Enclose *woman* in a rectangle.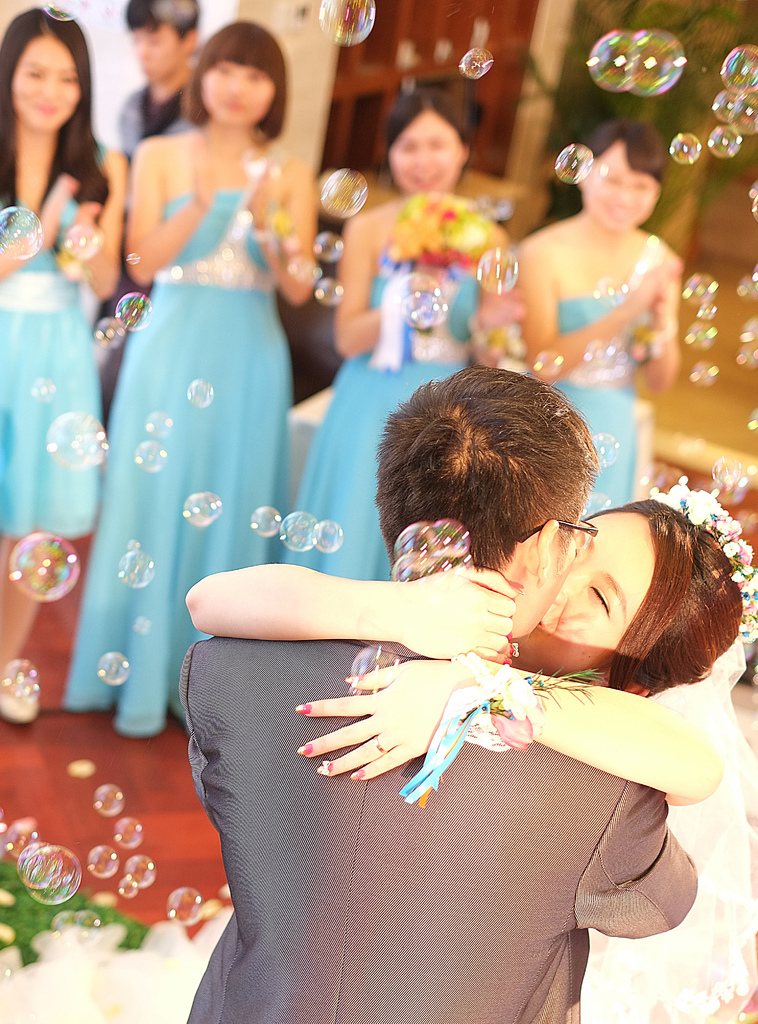
510, 111, 688, 533.
